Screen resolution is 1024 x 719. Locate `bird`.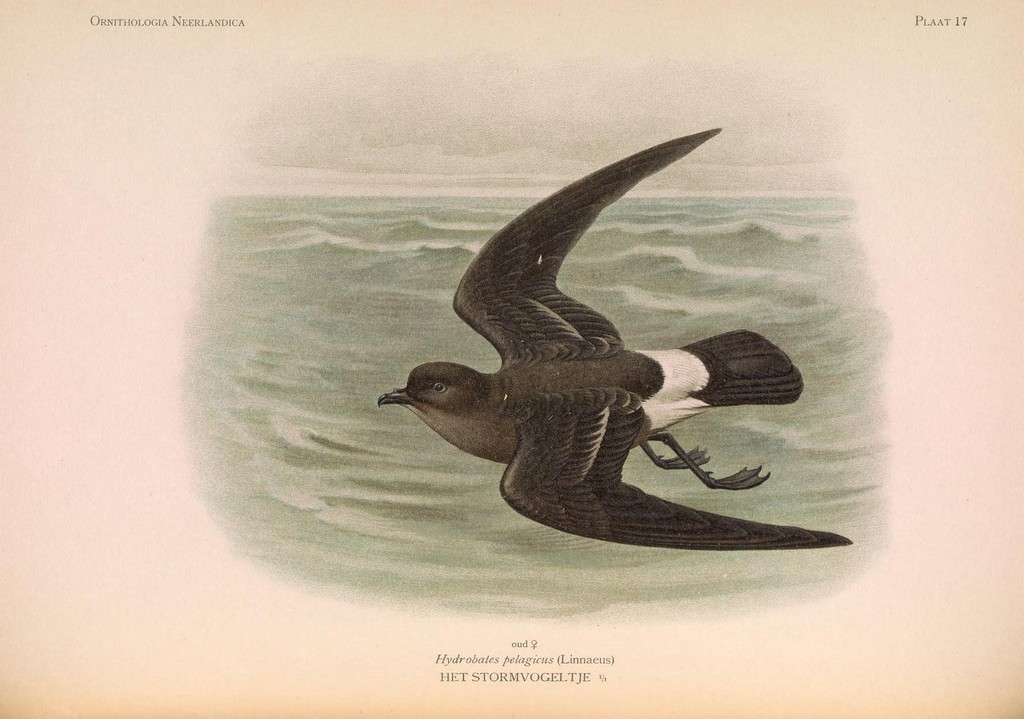
{"x1": 379, "y1": 124, "x2": 817, "y2": 566}.
